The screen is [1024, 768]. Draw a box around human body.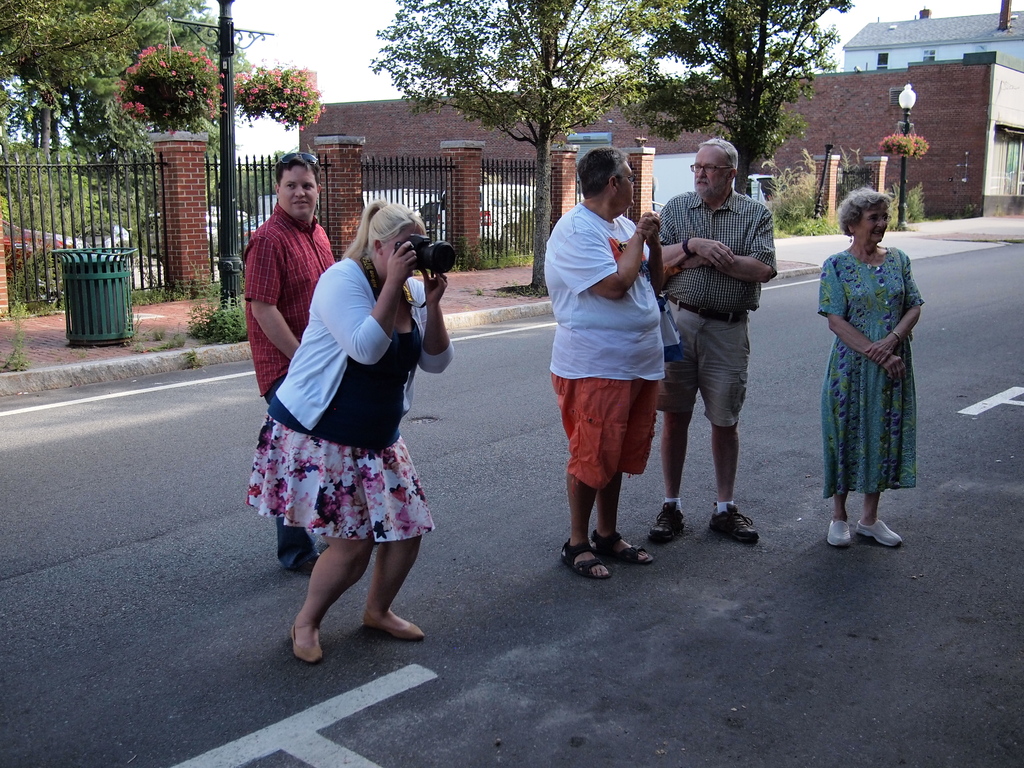
detection(540, 153, 669, 580).
